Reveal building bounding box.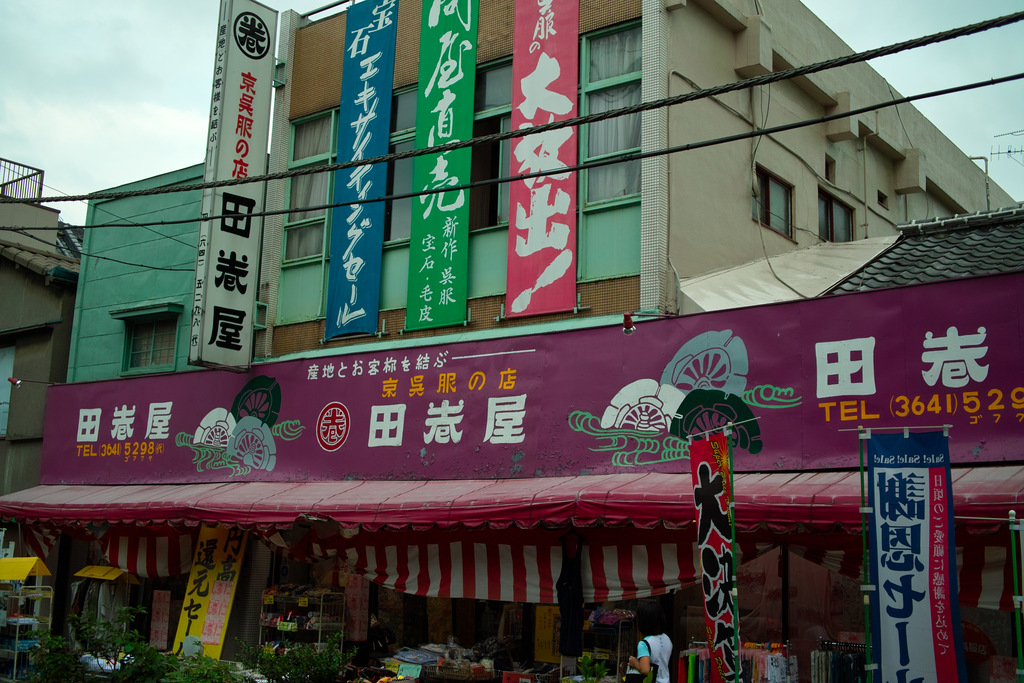
Revealed: [0,159,84,559].
